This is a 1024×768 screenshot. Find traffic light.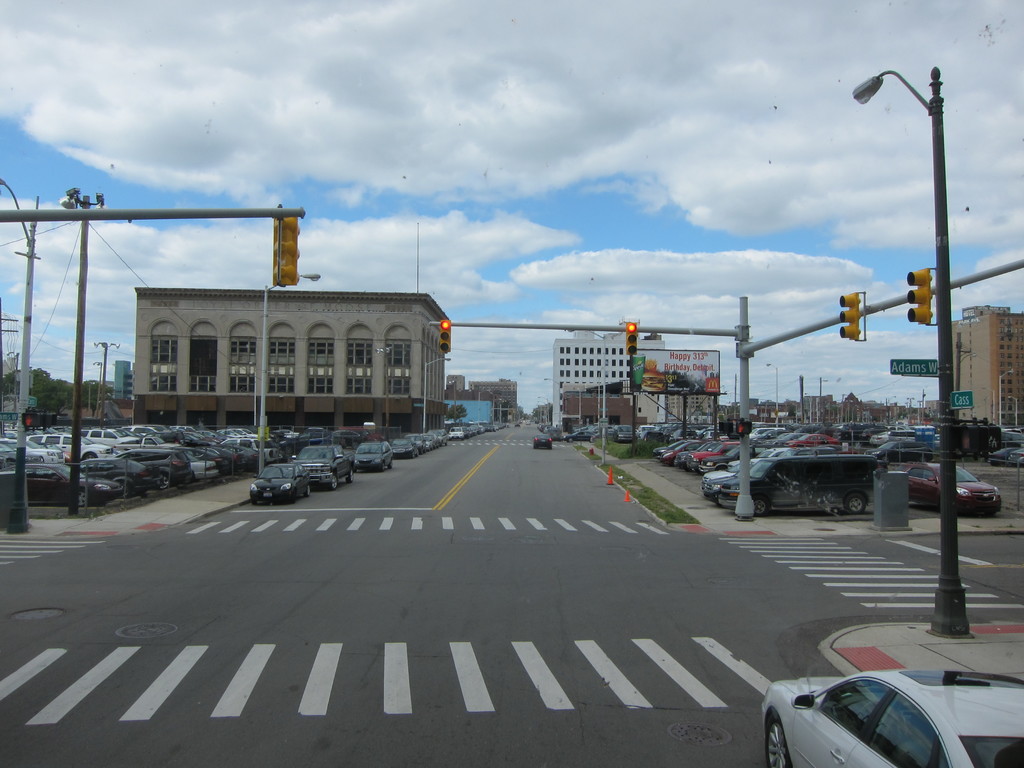
Bounding box: (x1=20, y1=413, x2=41, y2=427).
